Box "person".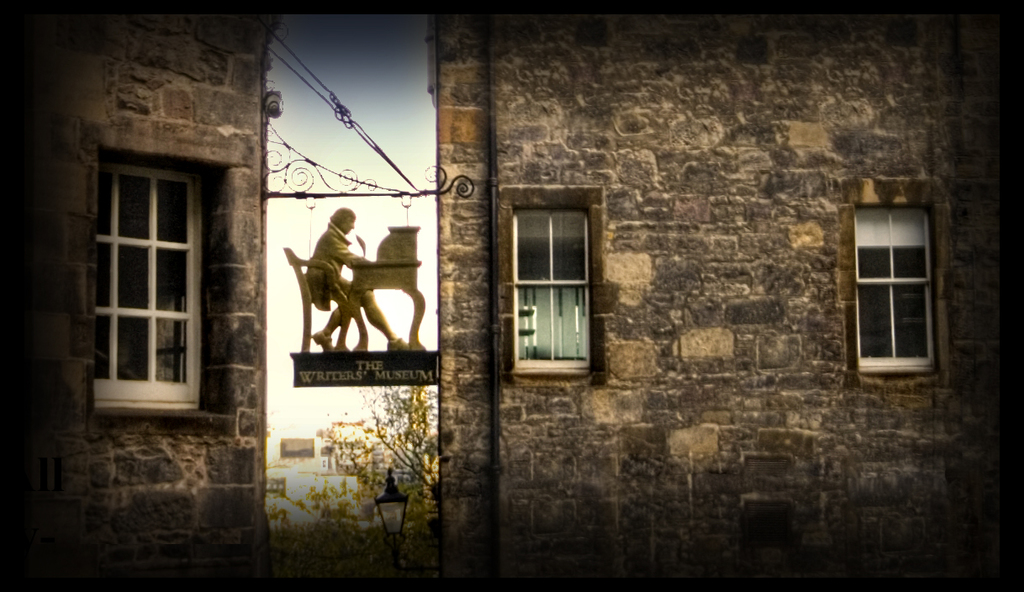
[311,208,416,357].
